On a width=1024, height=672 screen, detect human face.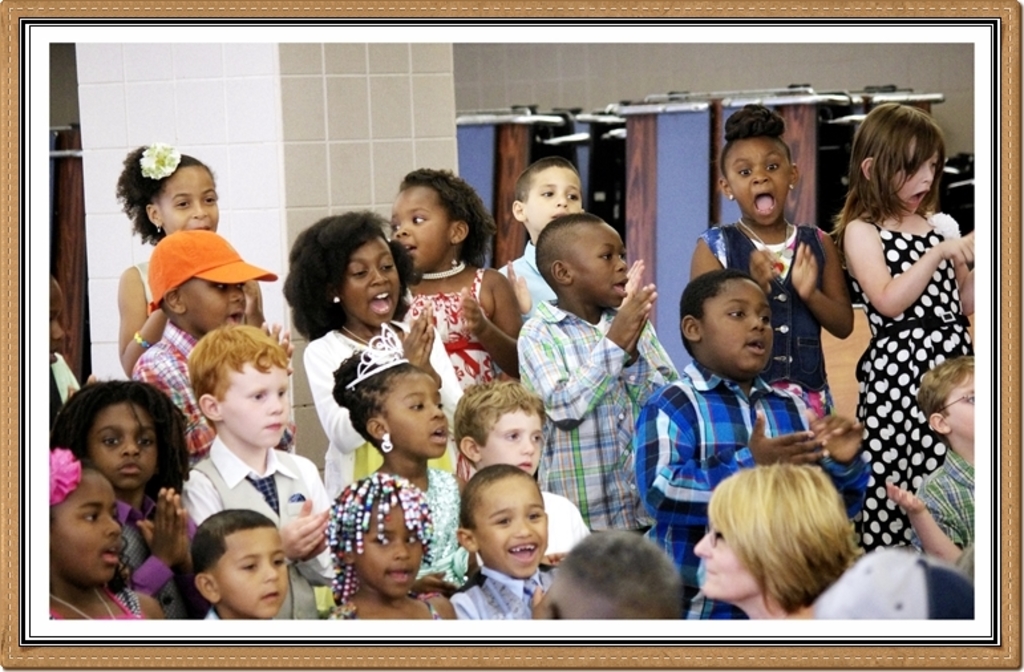
left=893, top=138, right=938, bottom=215.
